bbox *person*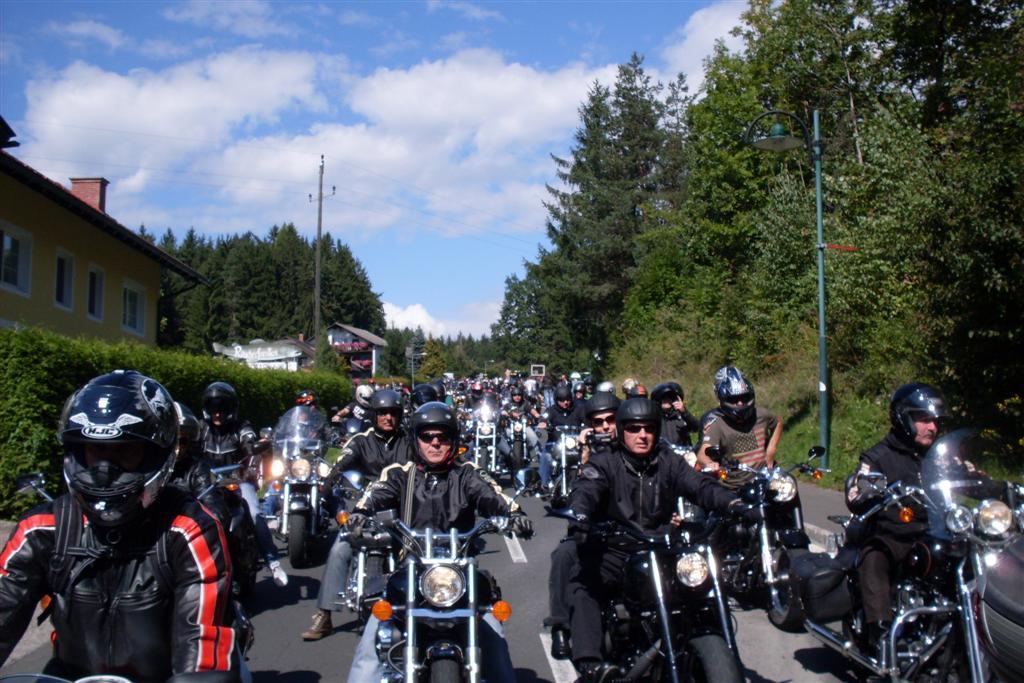
537:384:581:490
